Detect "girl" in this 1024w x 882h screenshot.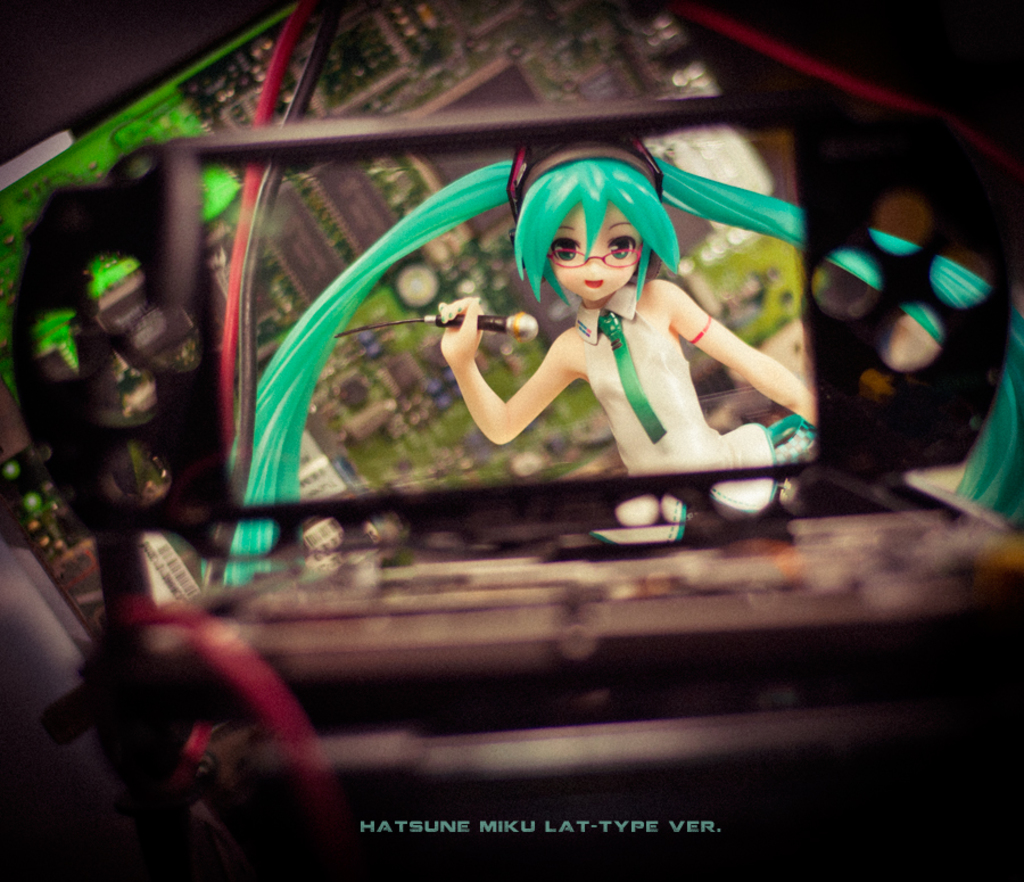
Detection: <region>198, 141, 1023, 584</region>.
